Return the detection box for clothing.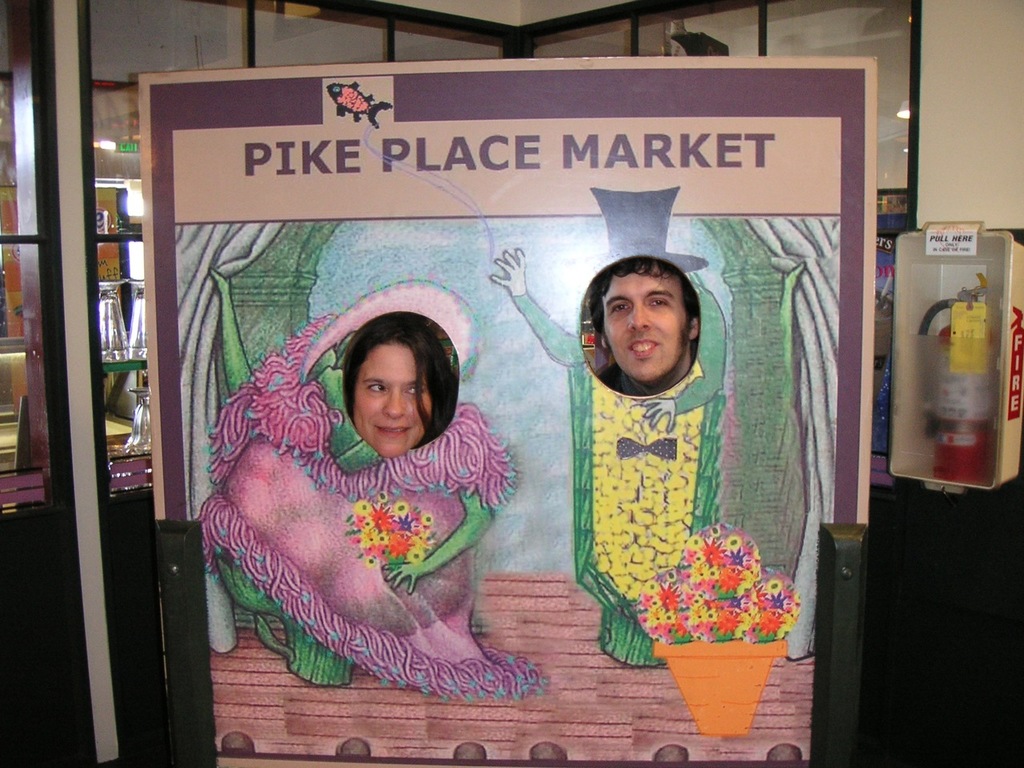
221,328,522,714.
